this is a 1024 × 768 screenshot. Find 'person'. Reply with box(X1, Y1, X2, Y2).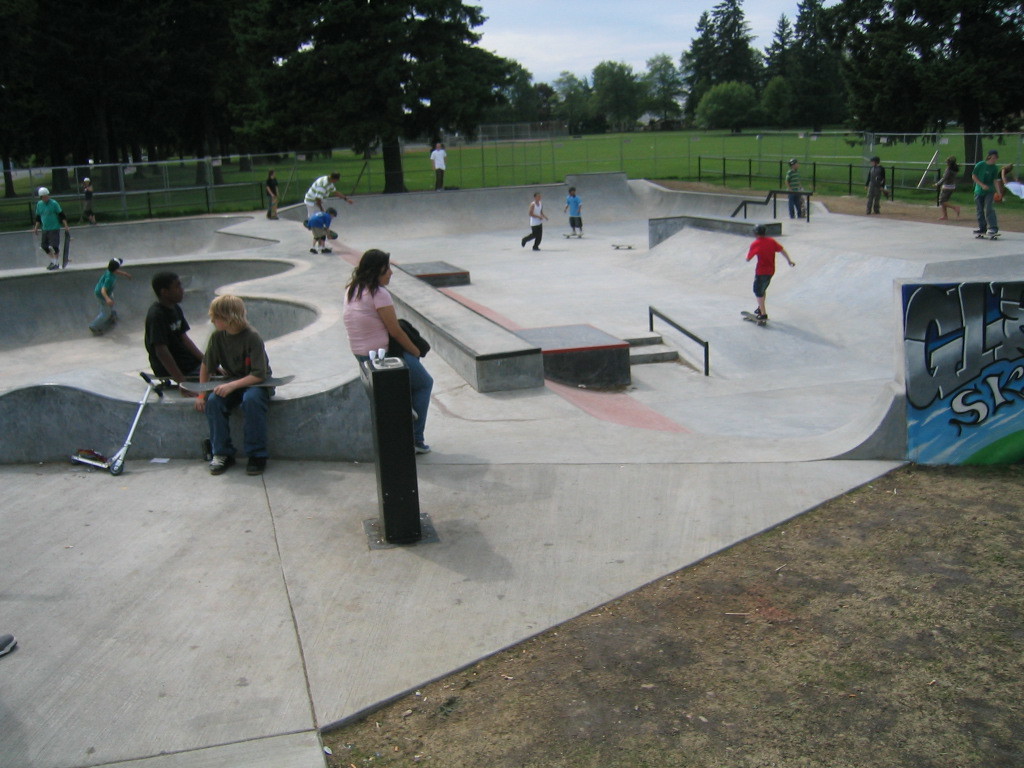
box(861, 152, 884, 216).
